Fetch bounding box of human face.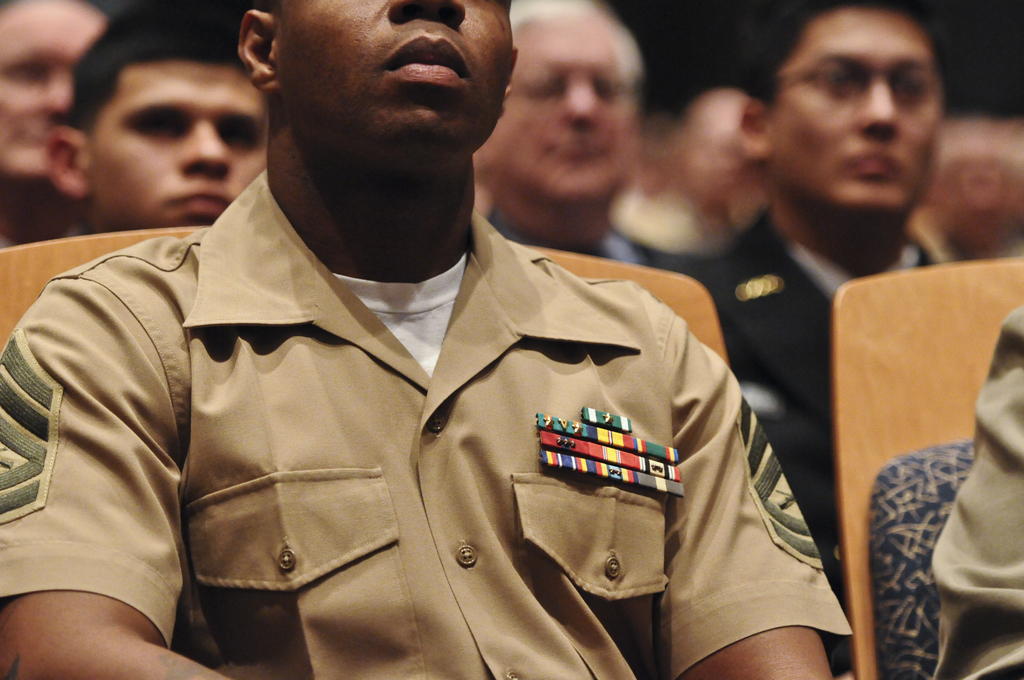
Bbox: (278, 0, 506, 161).
